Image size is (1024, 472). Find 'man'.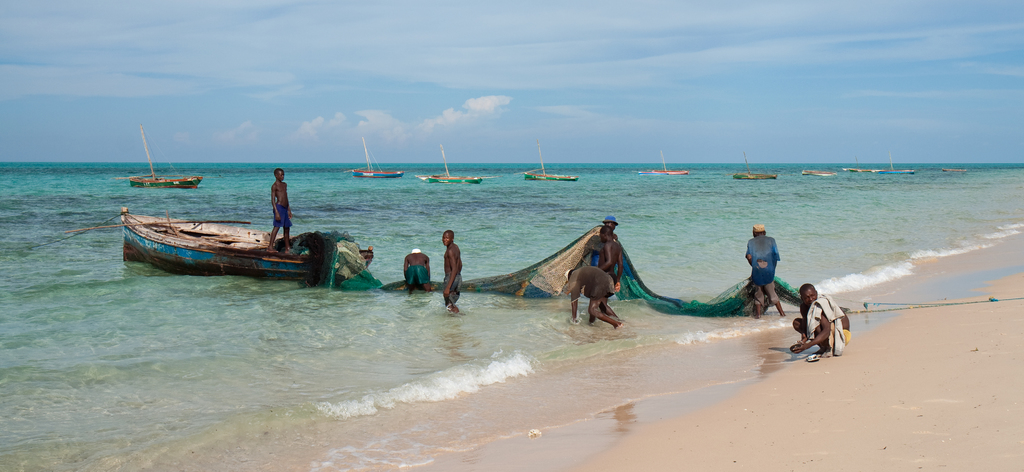
crop(743, 223, 780, 321).
